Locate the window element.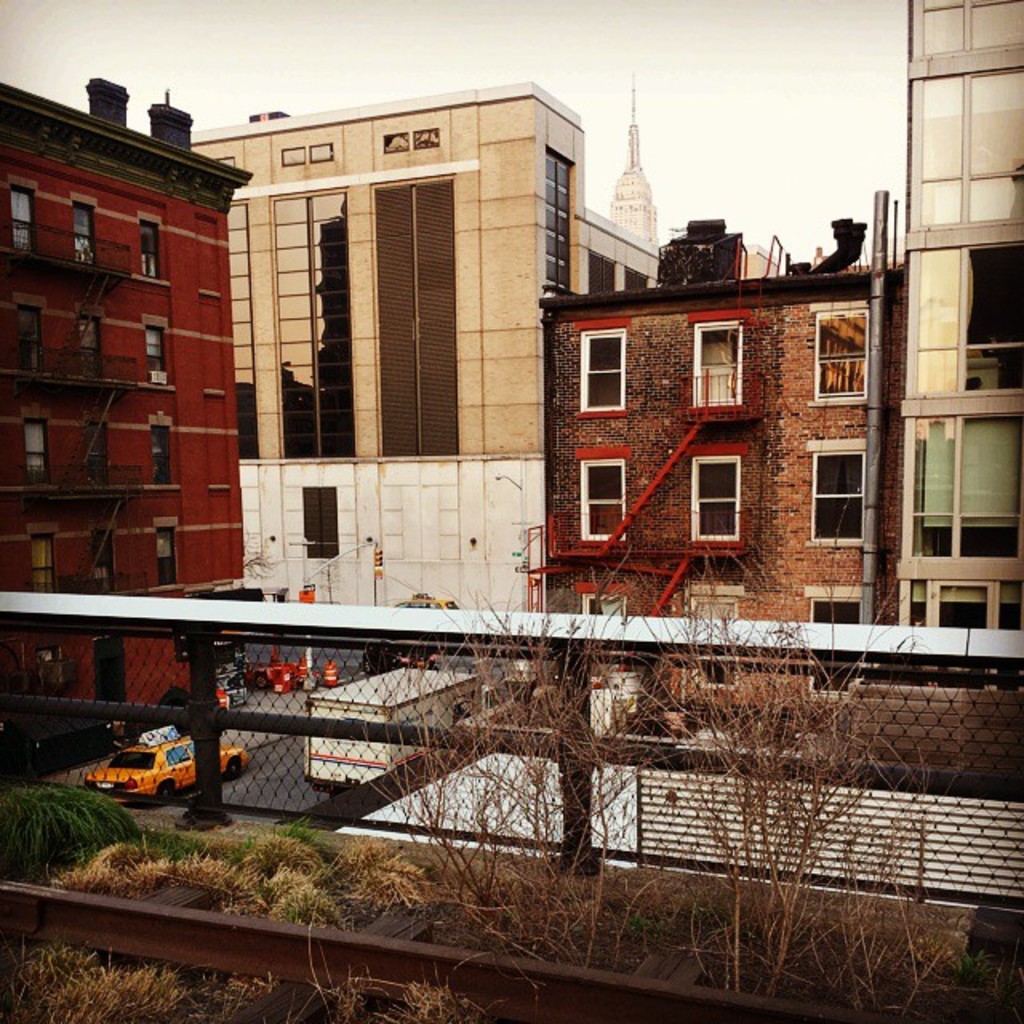
Element bbox: <region>146, 318, 174, 392</region>.
